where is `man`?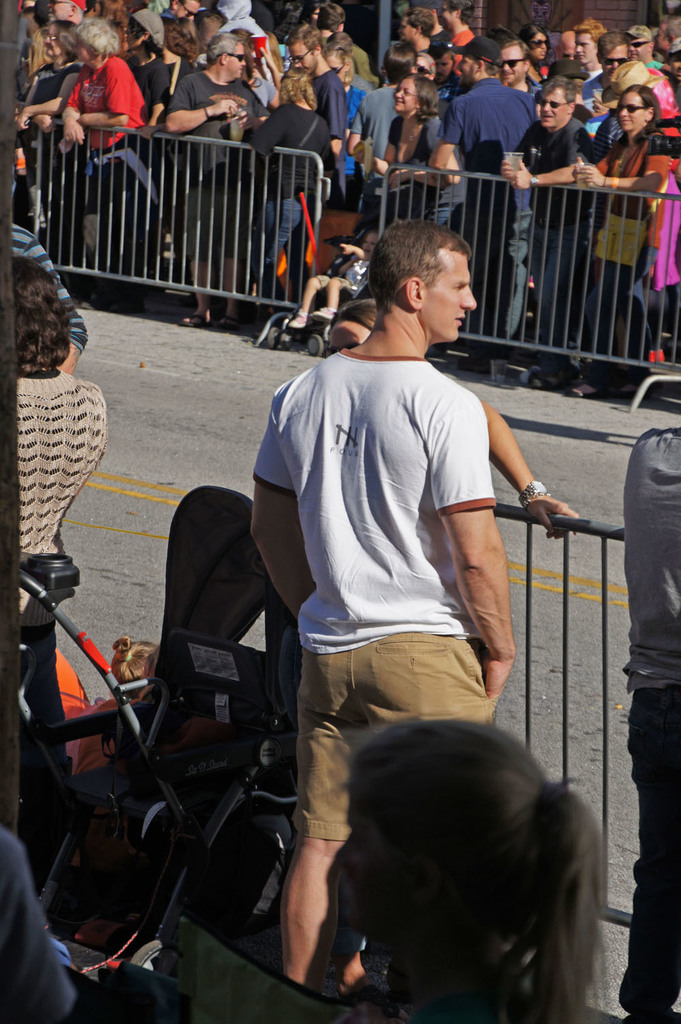
434/36/541/189.
